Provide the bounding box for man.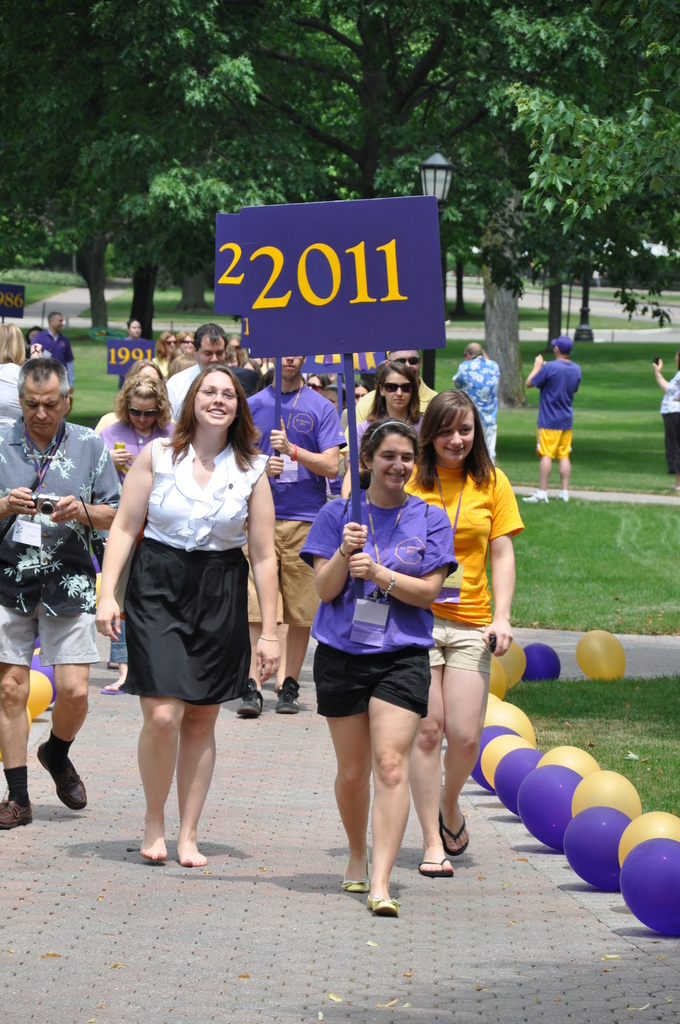
rect(521, 333, 576, 489).
